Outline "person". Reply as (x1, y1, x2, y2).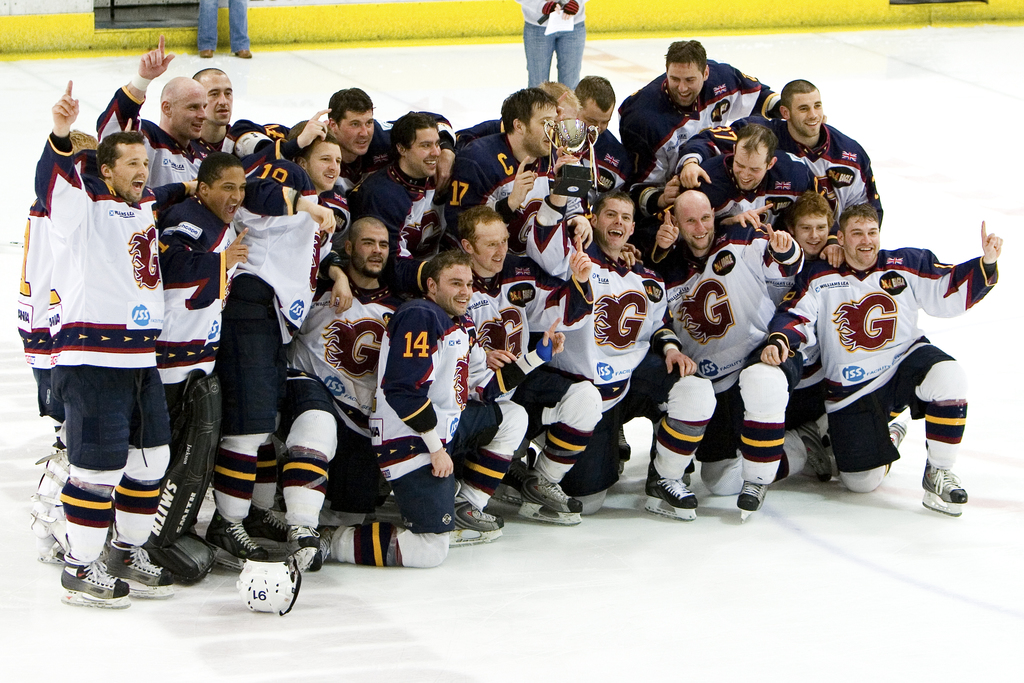
(761, 204, 1004, 516).
